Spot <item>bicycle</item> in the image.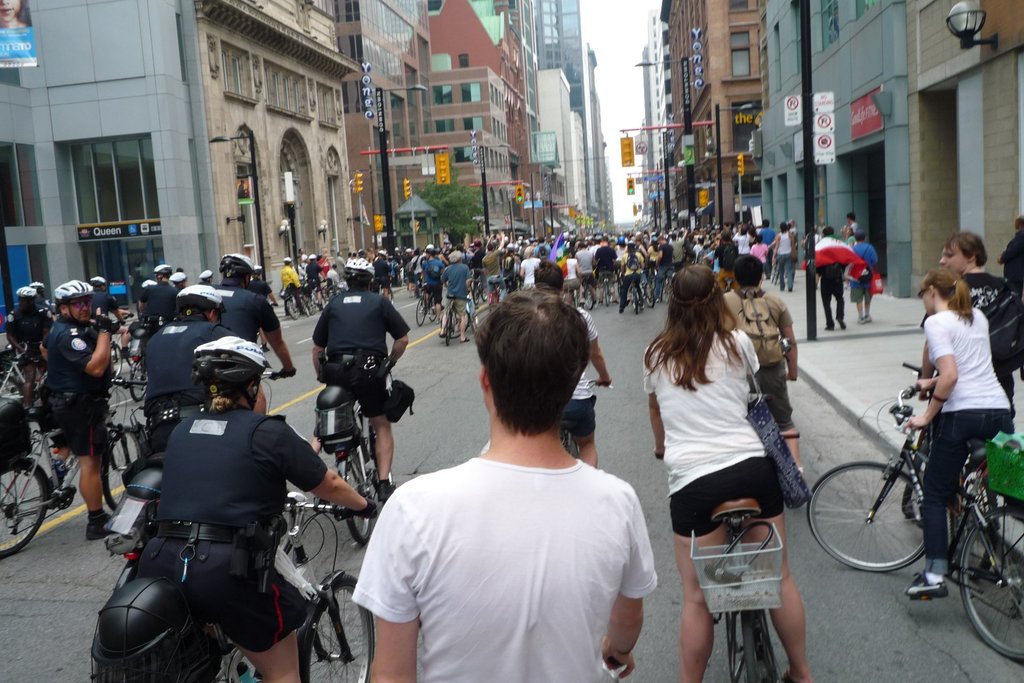
<item>bicycle</item> found at l=262, t=363, r=289, b=415.
